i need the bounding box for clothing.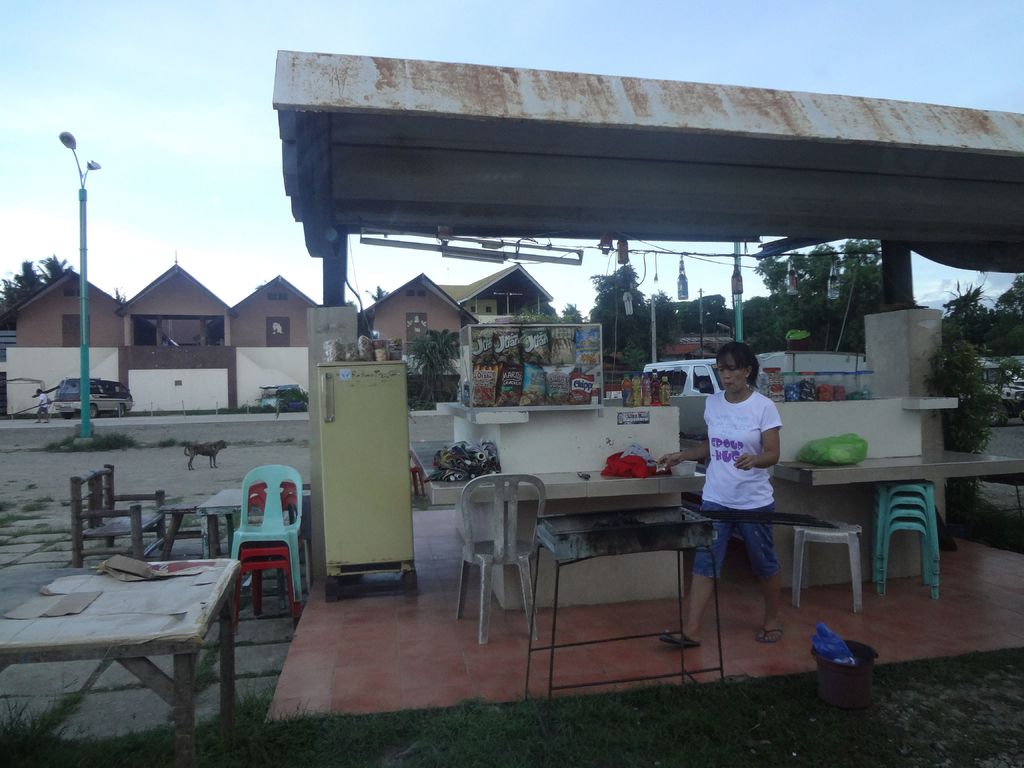
Here it is: pyautogui.locateOnScreen(40, 400, 45, 412).
